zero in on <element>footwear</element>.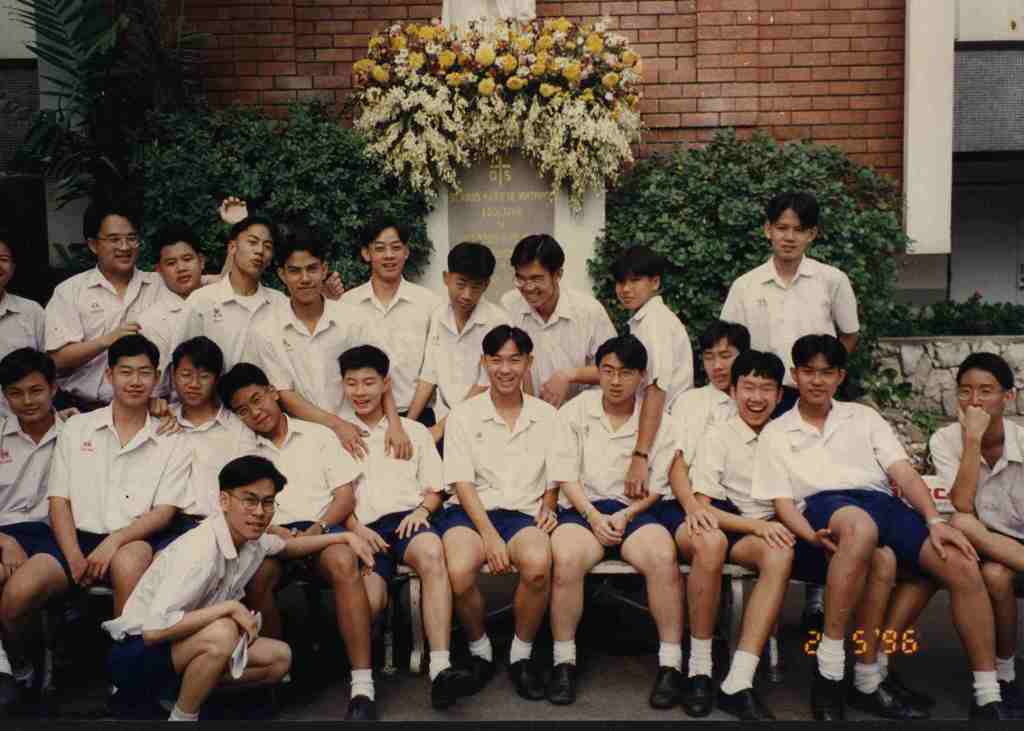
Zeroed in: box=[680, 670, 718, 714].
